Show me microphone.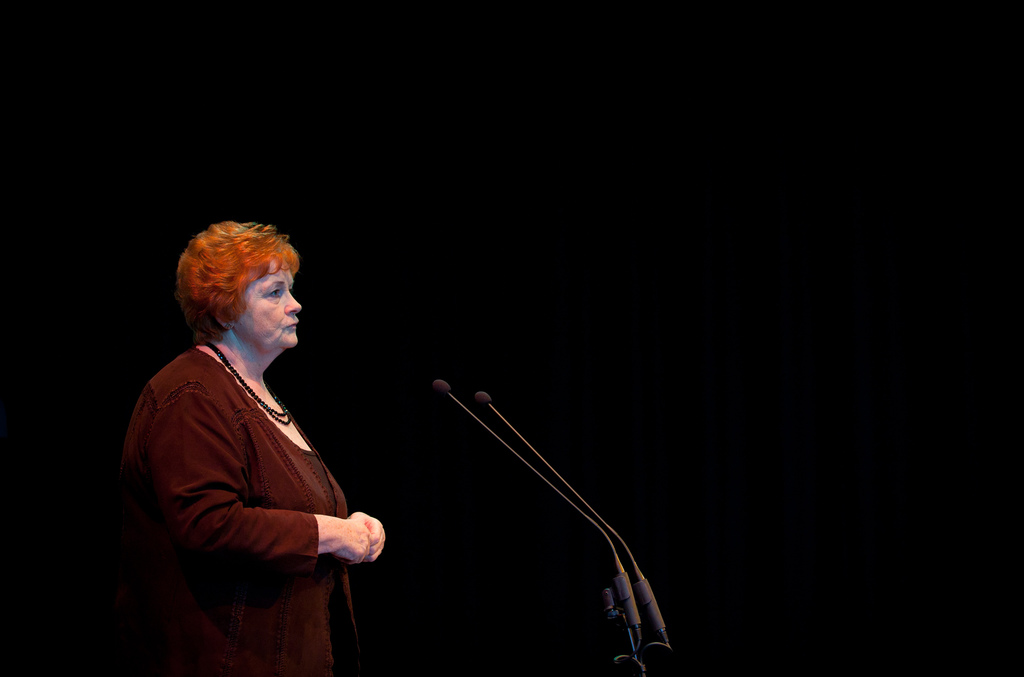
microphone is here: crop(430, 376, 455, 394).
